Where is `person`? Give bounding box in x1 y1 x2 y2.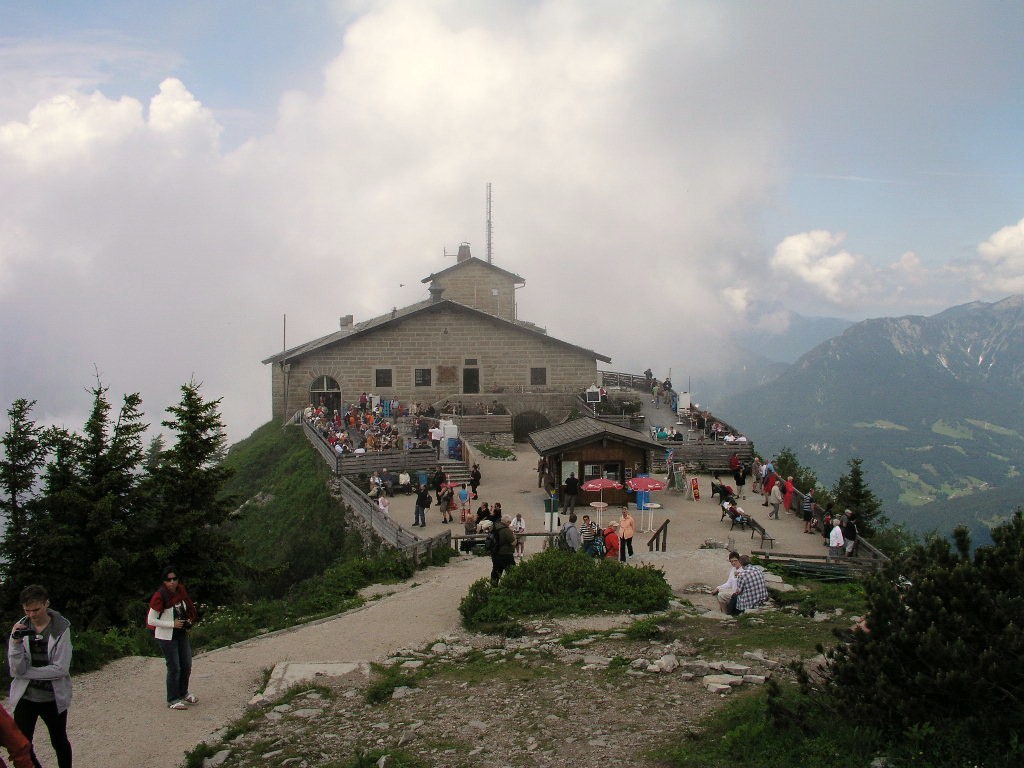
2 591 85 767.
